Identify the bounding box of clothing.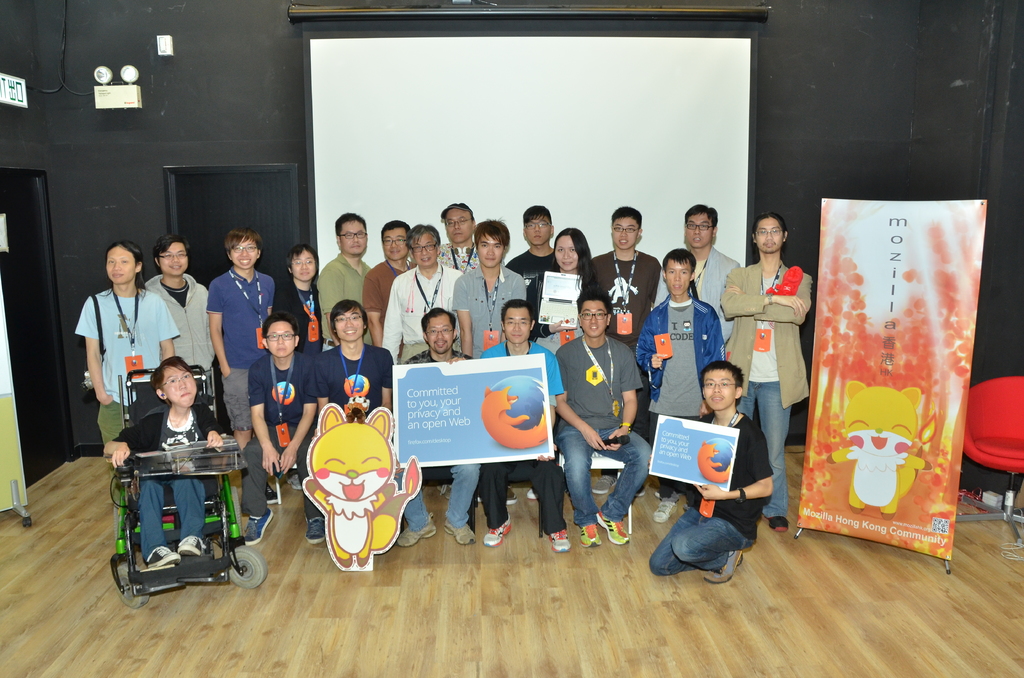
<bbox>210, 266, 283, 432</bbox>.
